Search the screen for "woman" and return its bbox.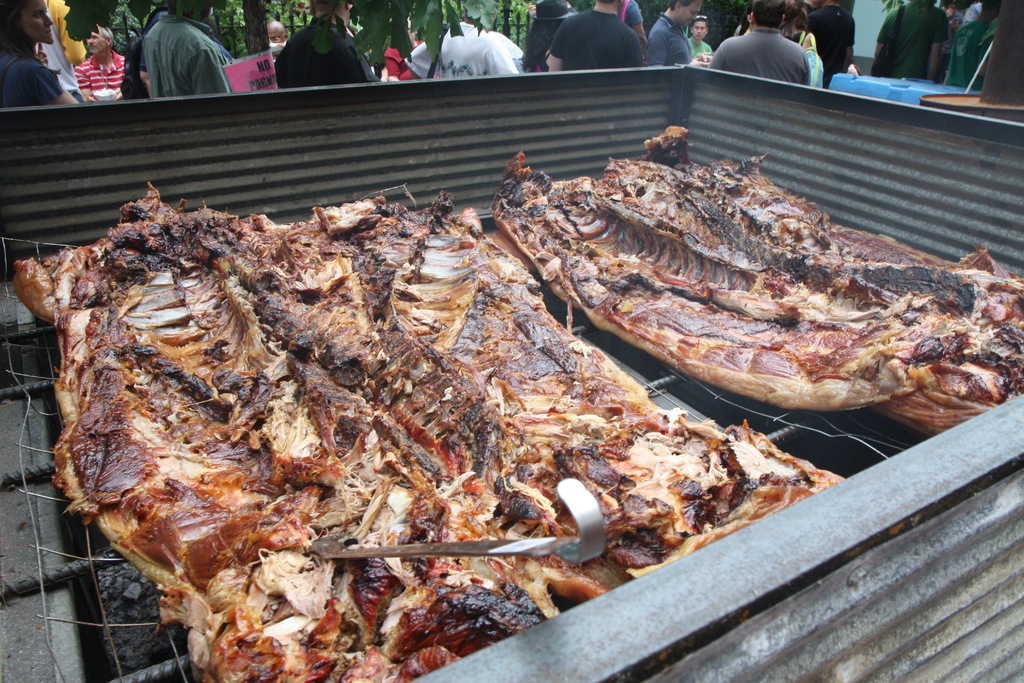
Found: 778, 0, 816, 49.
